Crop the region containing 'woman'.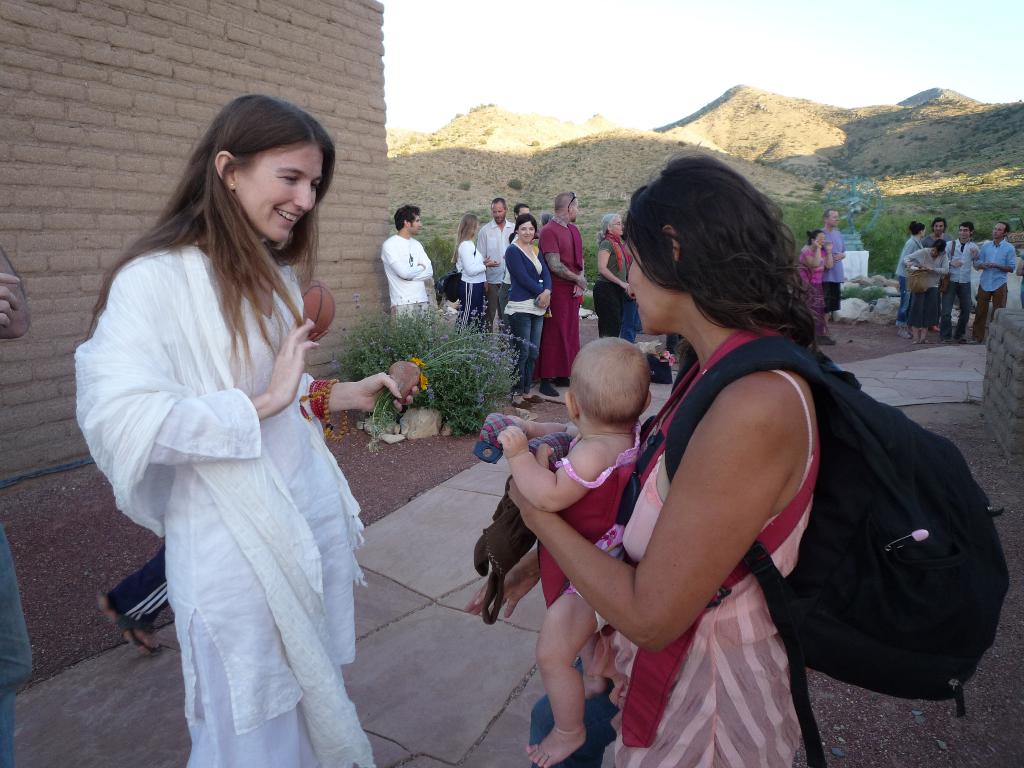
Crop region: [x1=595, y1=227, x2=638, y2=344].
